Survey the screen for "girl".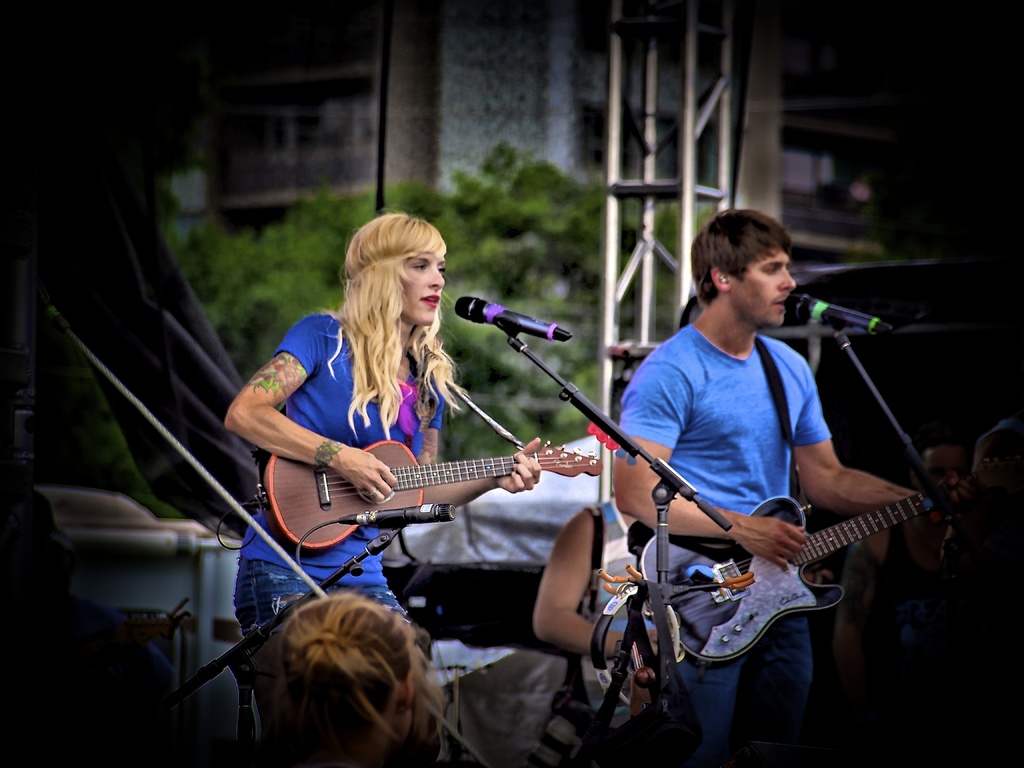
Survey found: x1=254, y1=200, x2=450, y2=767.
